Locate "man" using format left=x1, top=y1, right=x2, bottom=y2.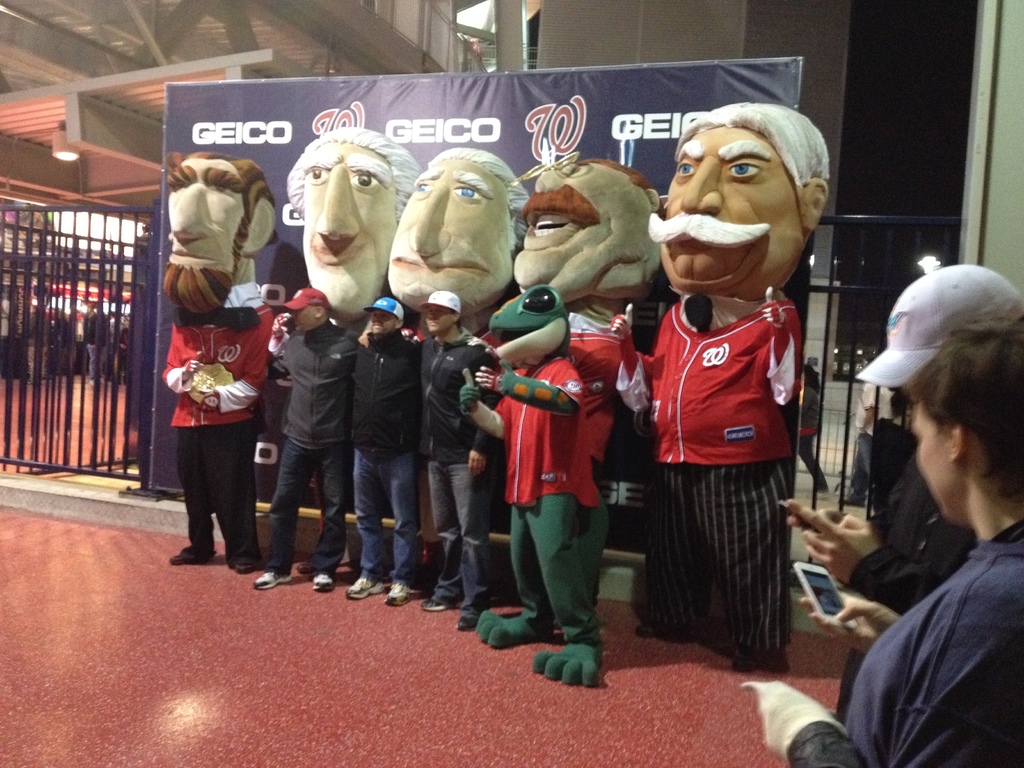
left=608, top=100, right=805, bottom=666.
